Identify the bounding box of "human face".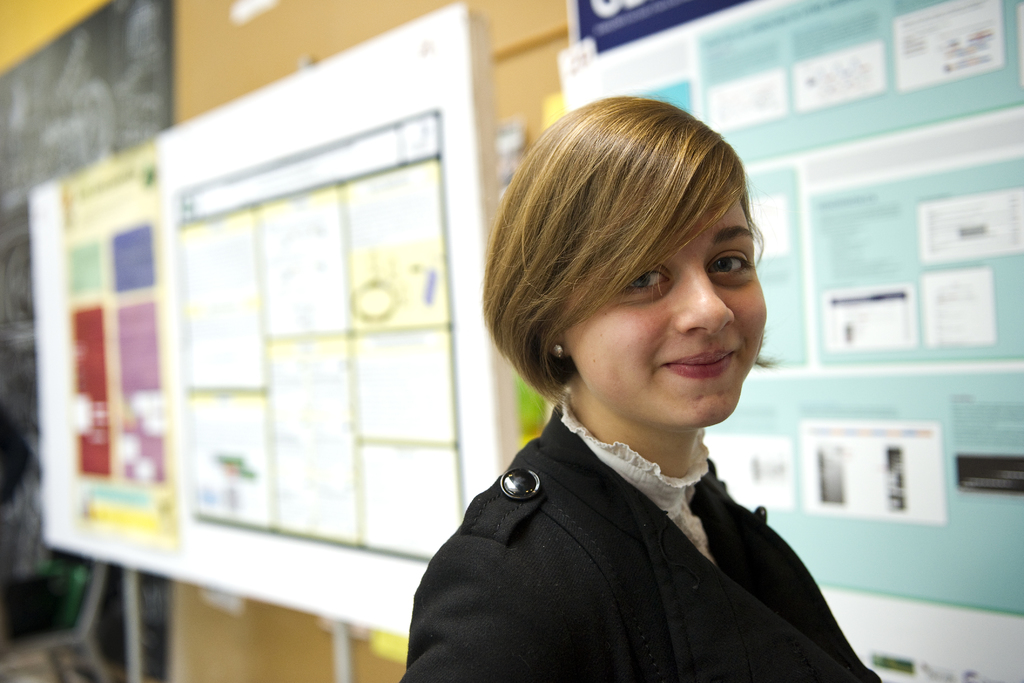
region(570, 197, 767, 428).
